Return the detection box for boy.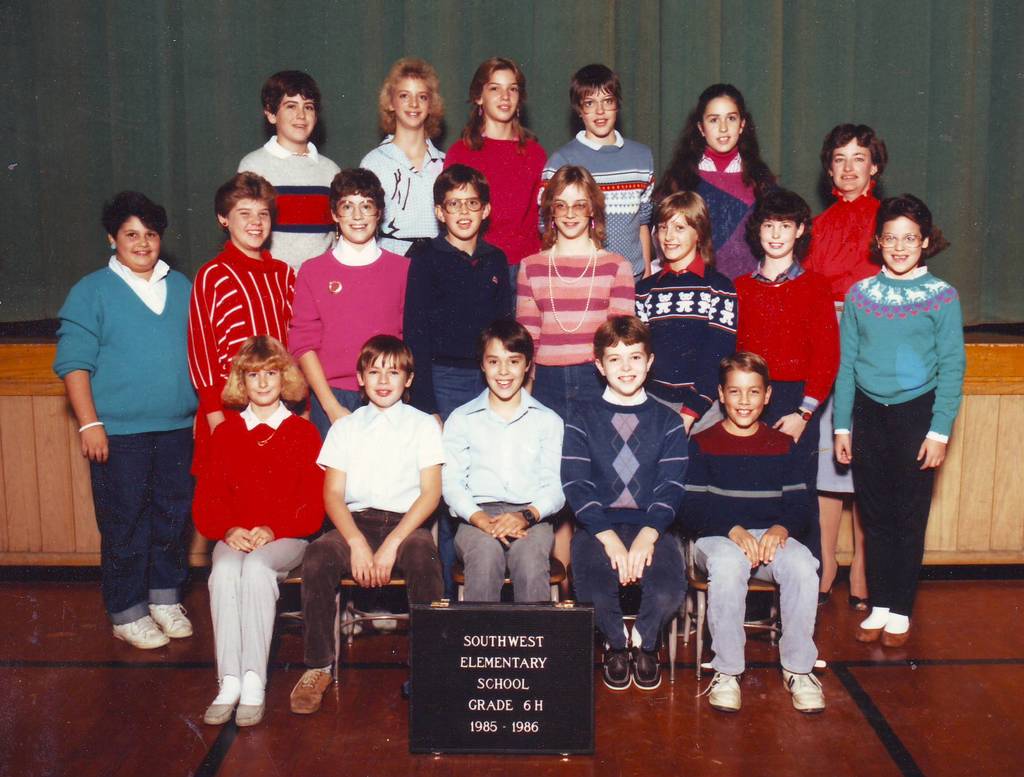
560,315,688,688.
